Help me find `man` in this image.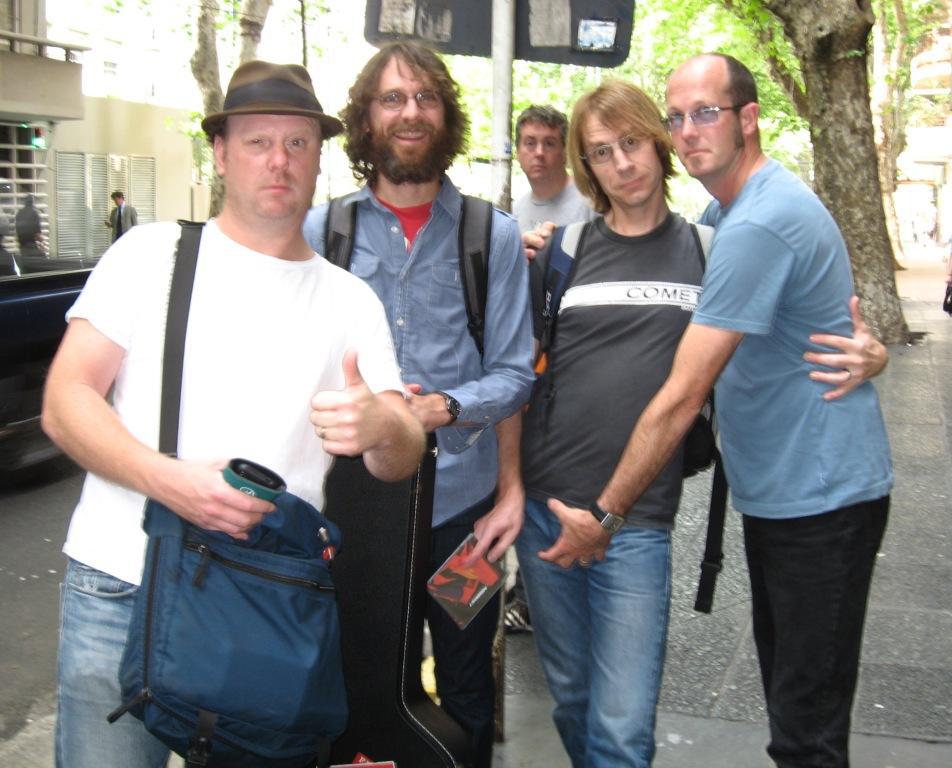
Found it: [x1=509, y1=84, x2=889, y2=767].
